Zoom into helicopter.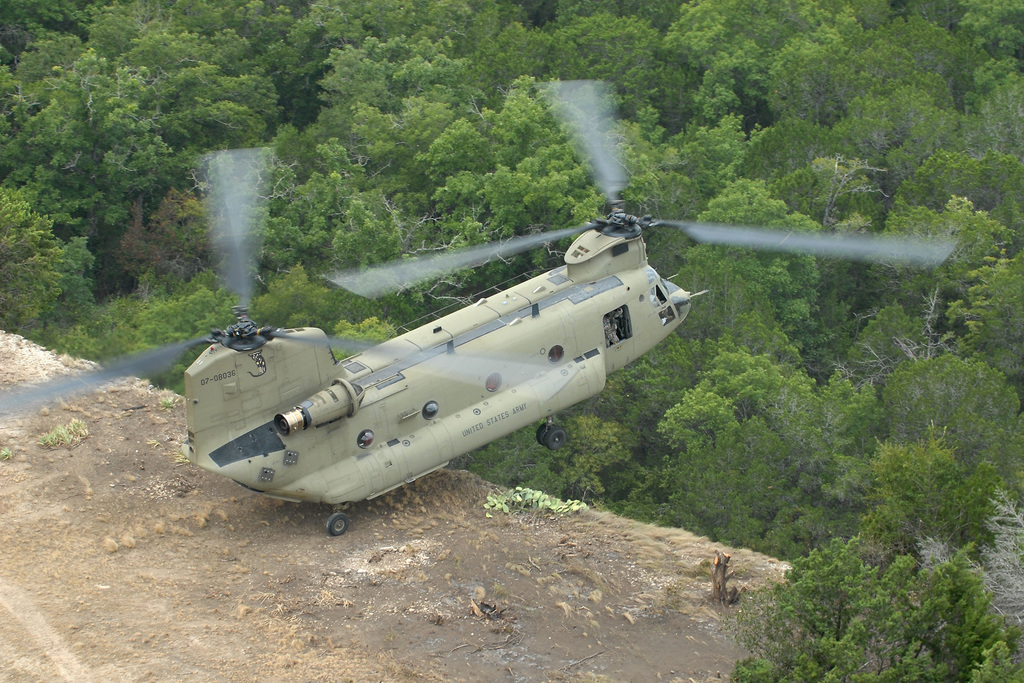
Zoom target: select_region(0, 74, 968, 534).
